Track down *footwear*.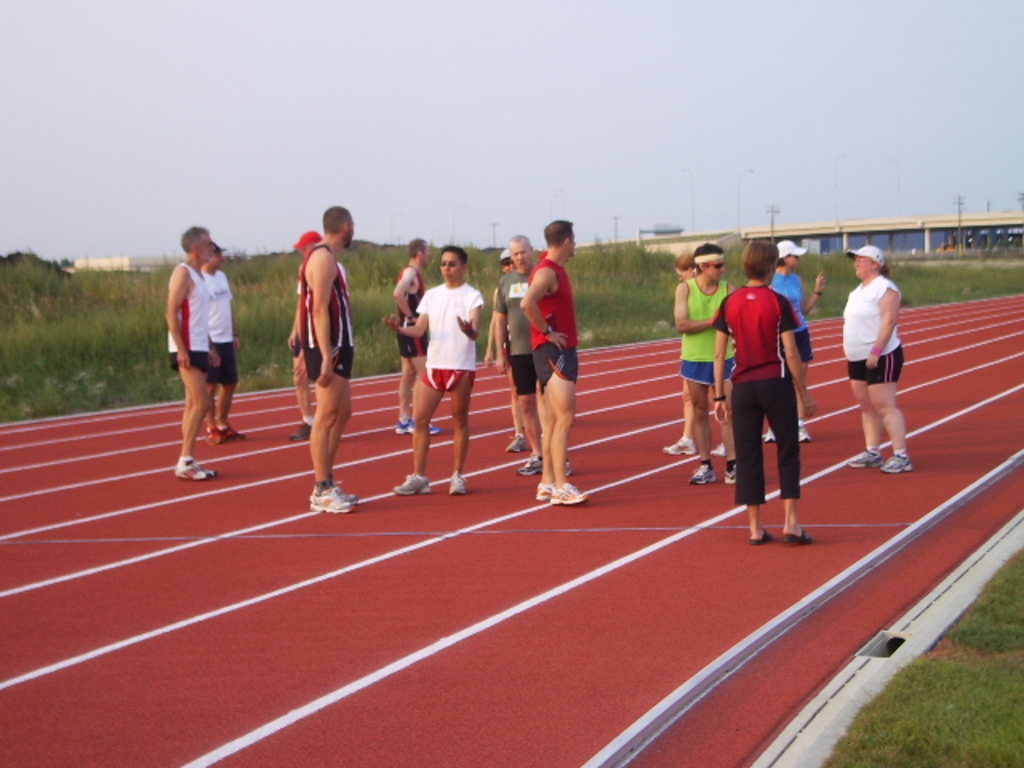
Tracked to (left=539, top=483, right=557, bottom=499).
